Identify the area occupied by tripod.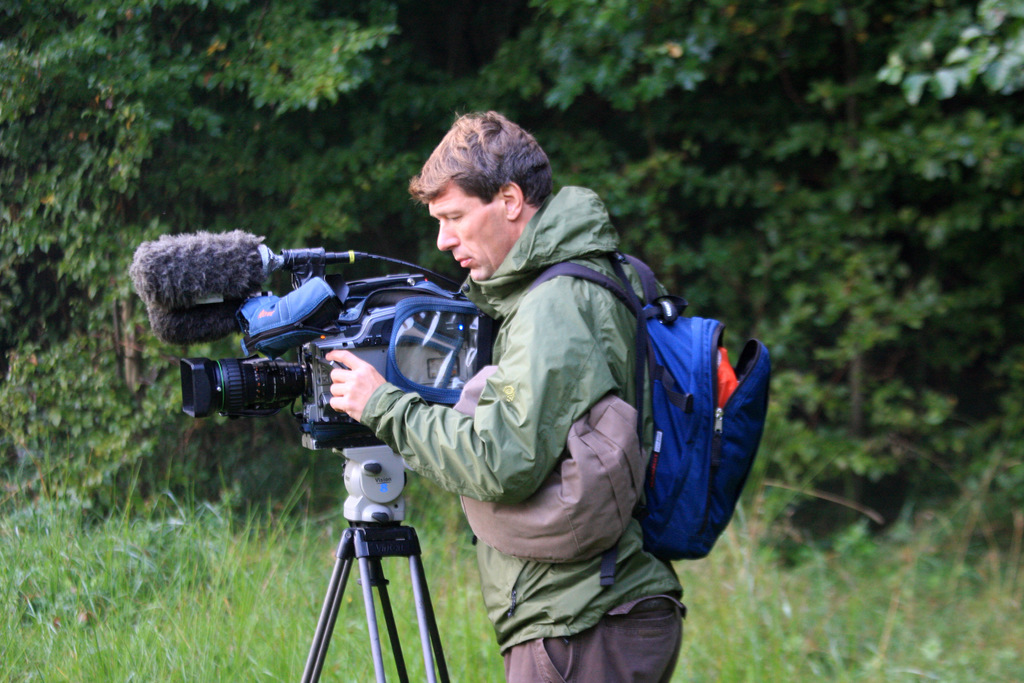
Area: 271/443/461/682.
